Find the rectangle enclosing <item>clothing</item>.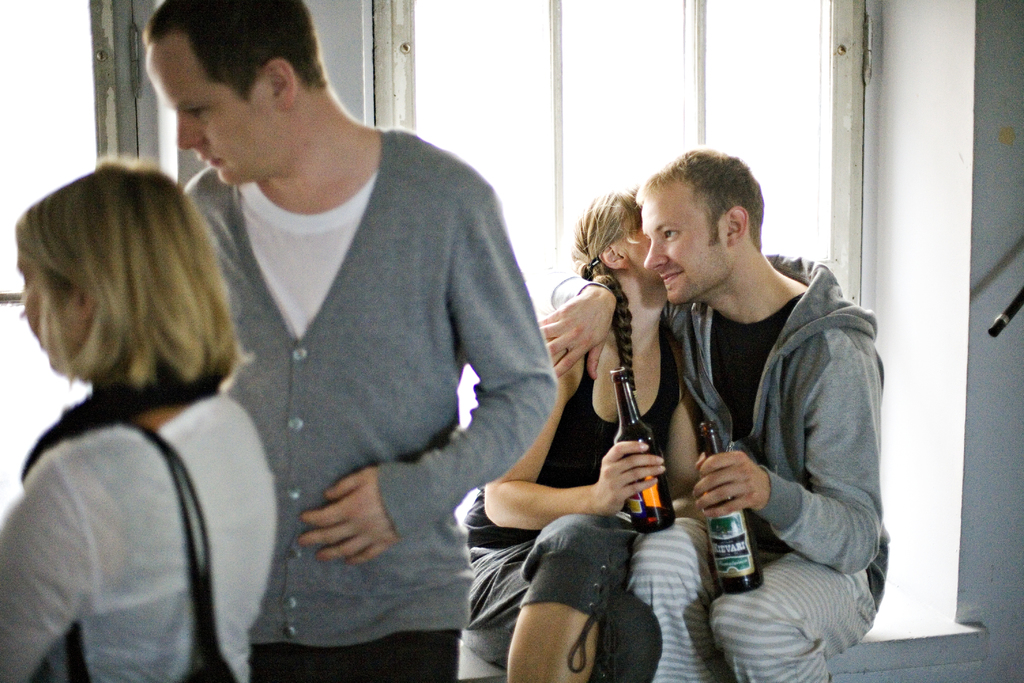
region(451, 309, 686, 682).
